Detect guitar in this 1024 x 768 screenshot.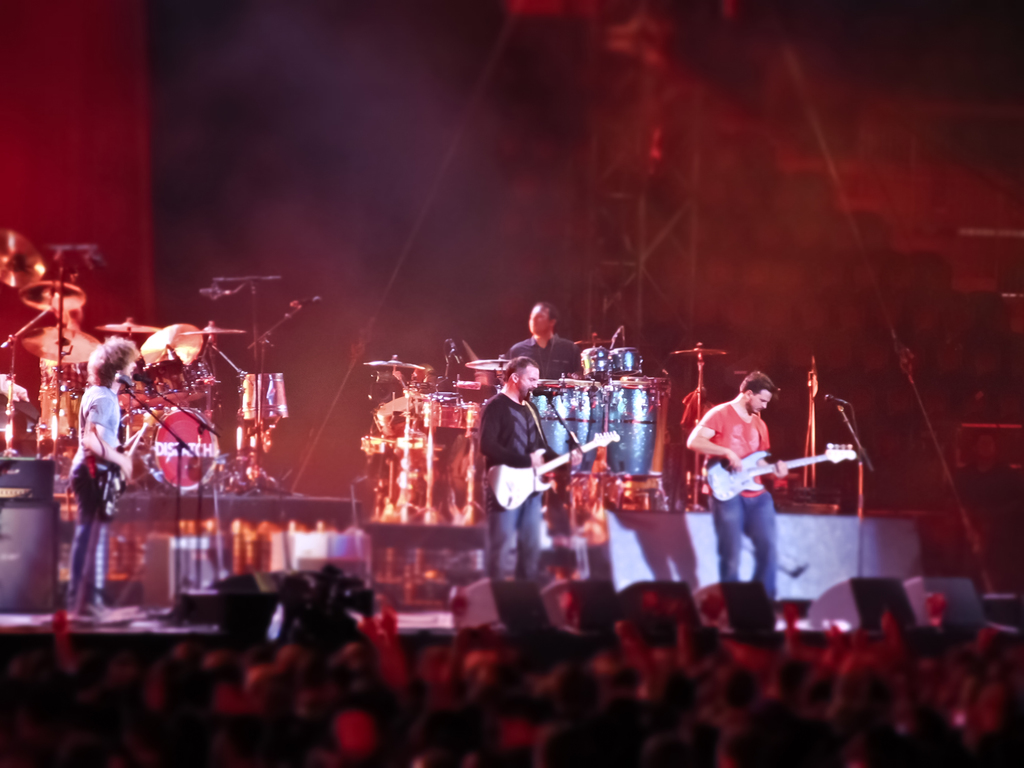
Detection: {"x1": 701, "y1": 444, "x2": 863, "y2": 495}.
